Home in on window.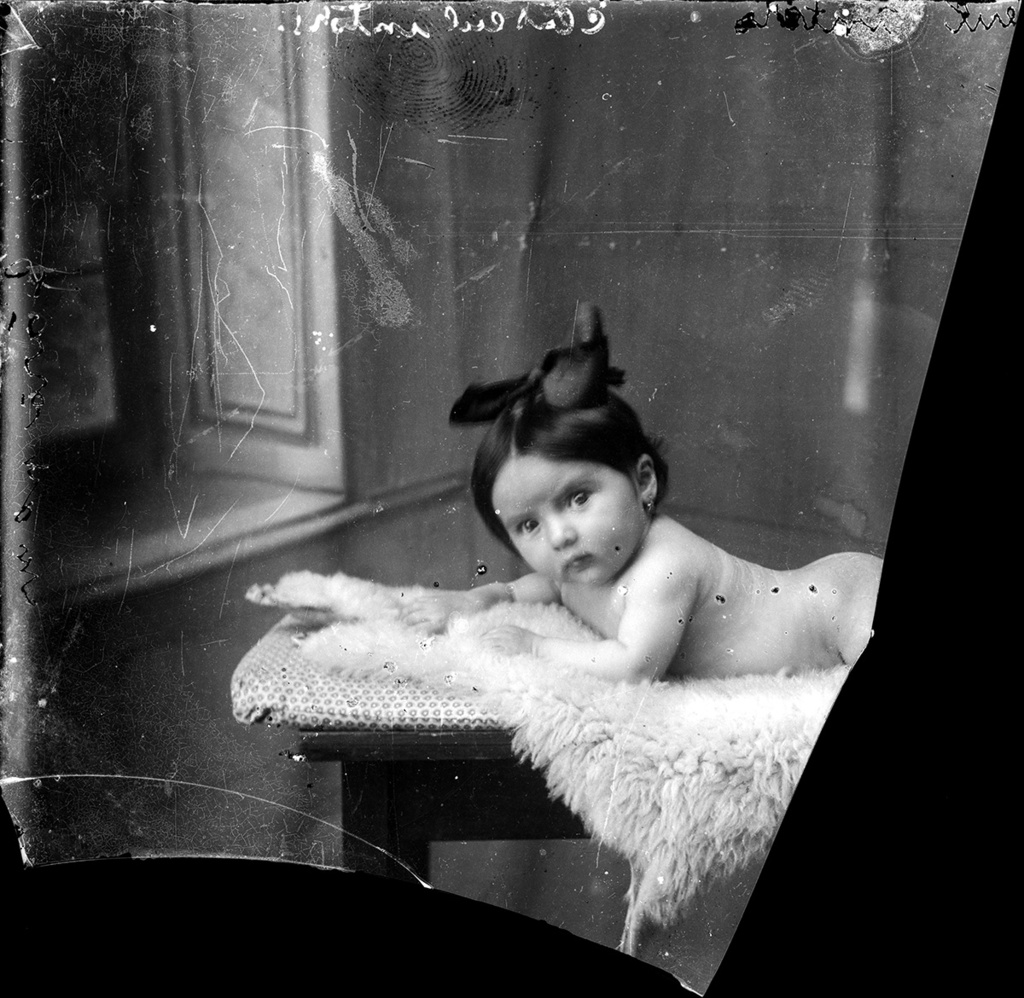
Homed in at 1, 0, 355, 619.
